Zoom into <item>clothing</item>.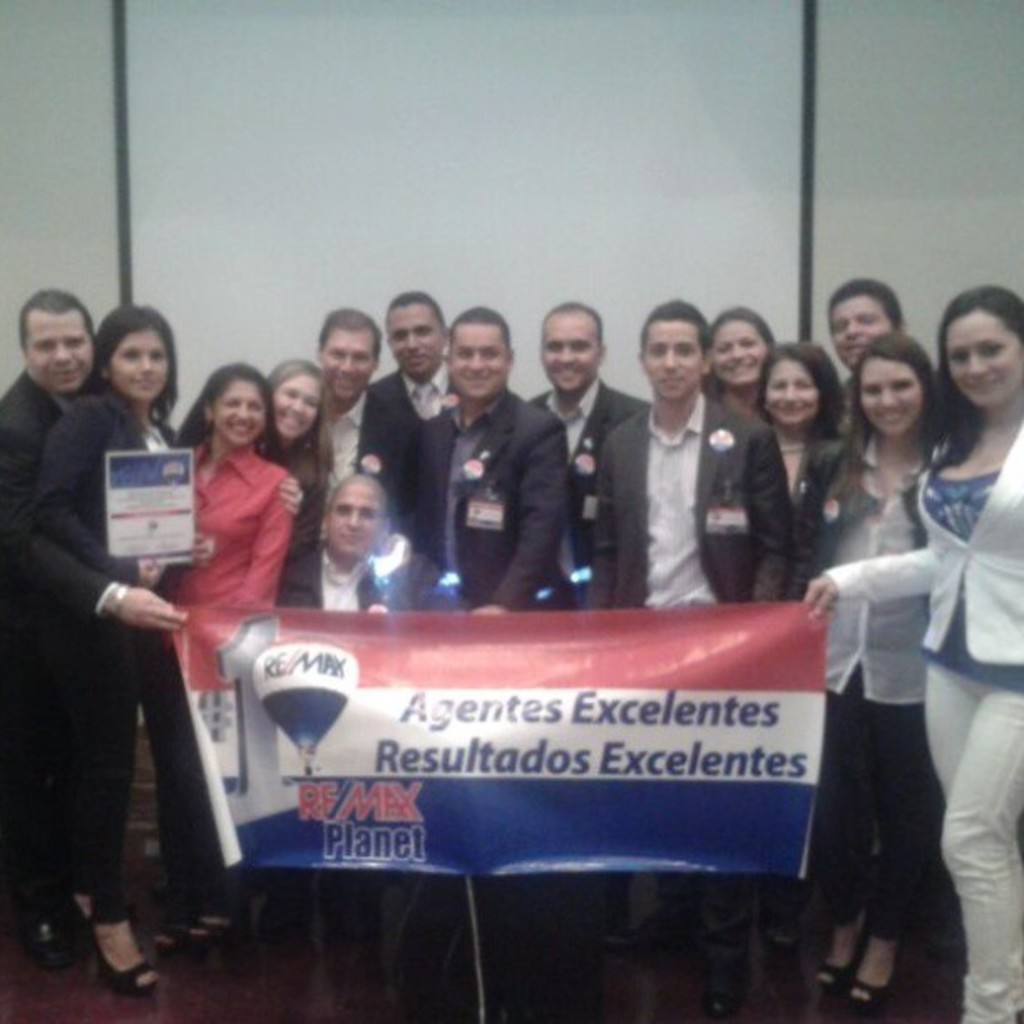
Zoom target: bbox=(812, 425, 949, 960).
